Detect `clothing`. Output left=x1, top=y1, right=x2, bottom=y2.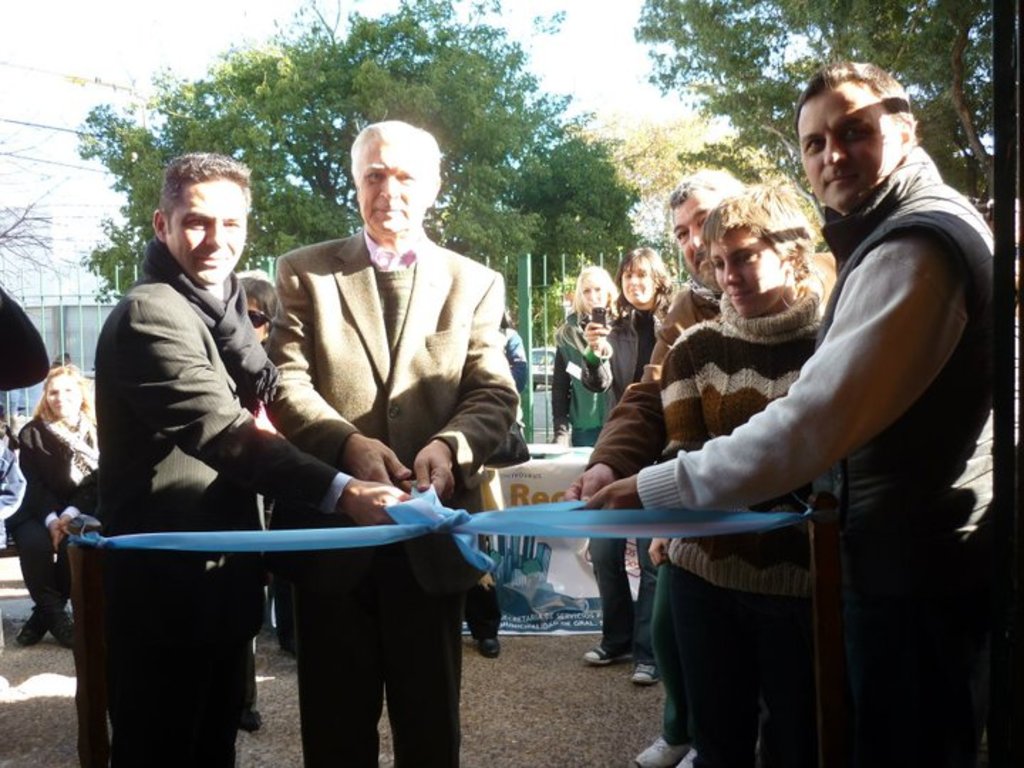
left=0, top=410, right=102, bottom=636.
